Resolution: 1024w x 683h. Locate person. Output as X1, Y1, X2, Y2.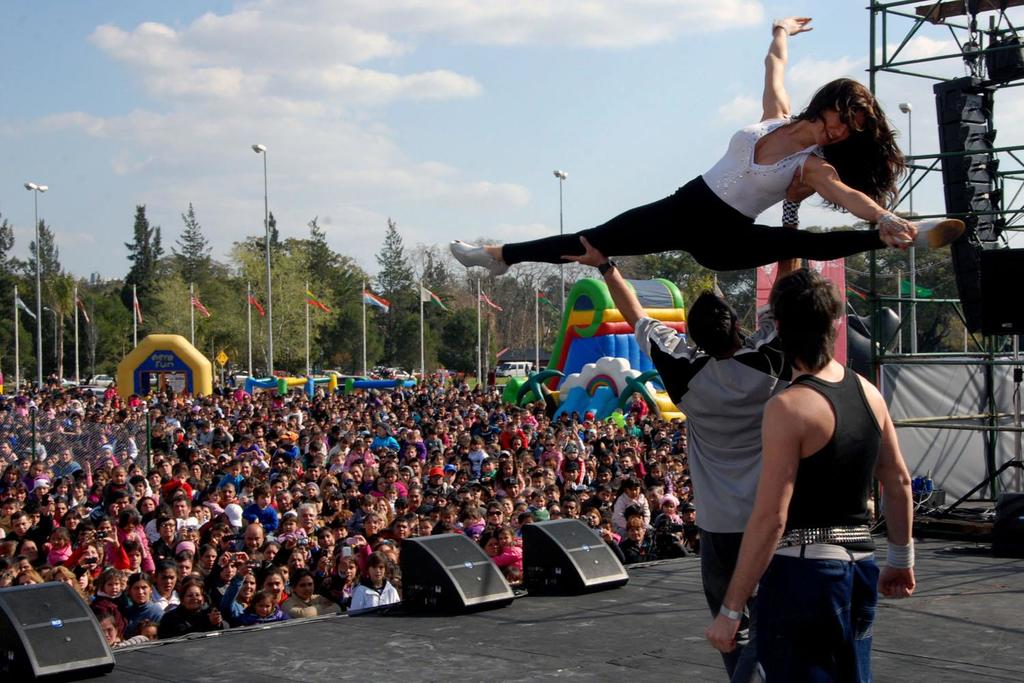
610, 498, 666, 561.
